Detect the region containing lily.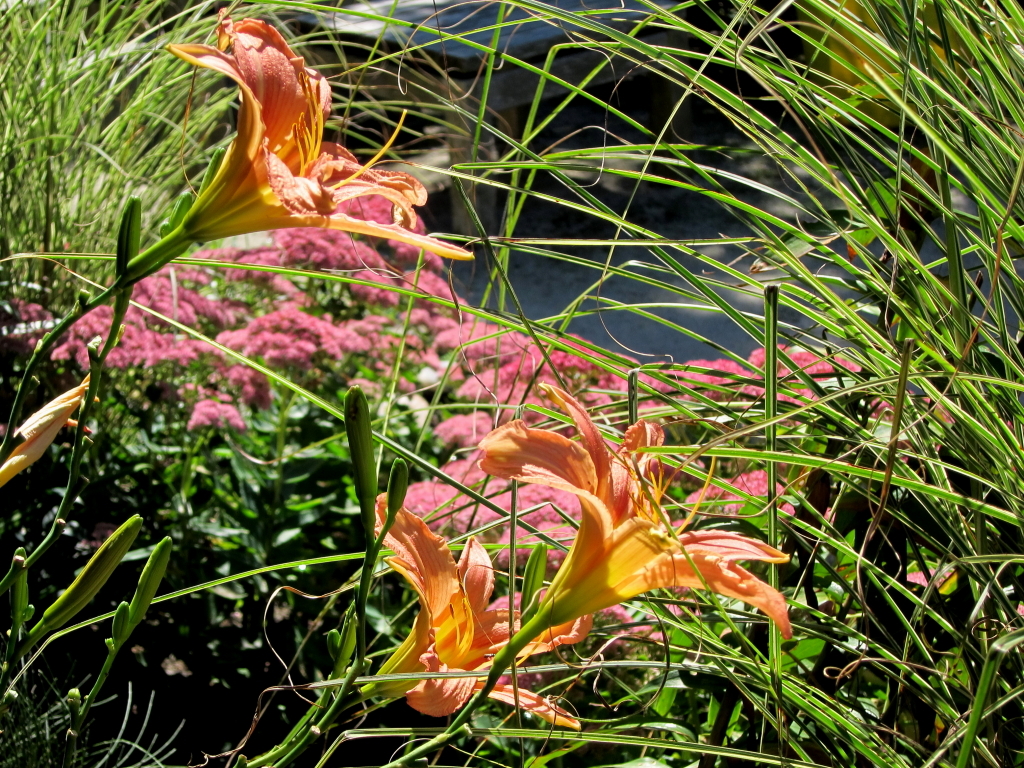
BBox(167, 3, 476, 256).
